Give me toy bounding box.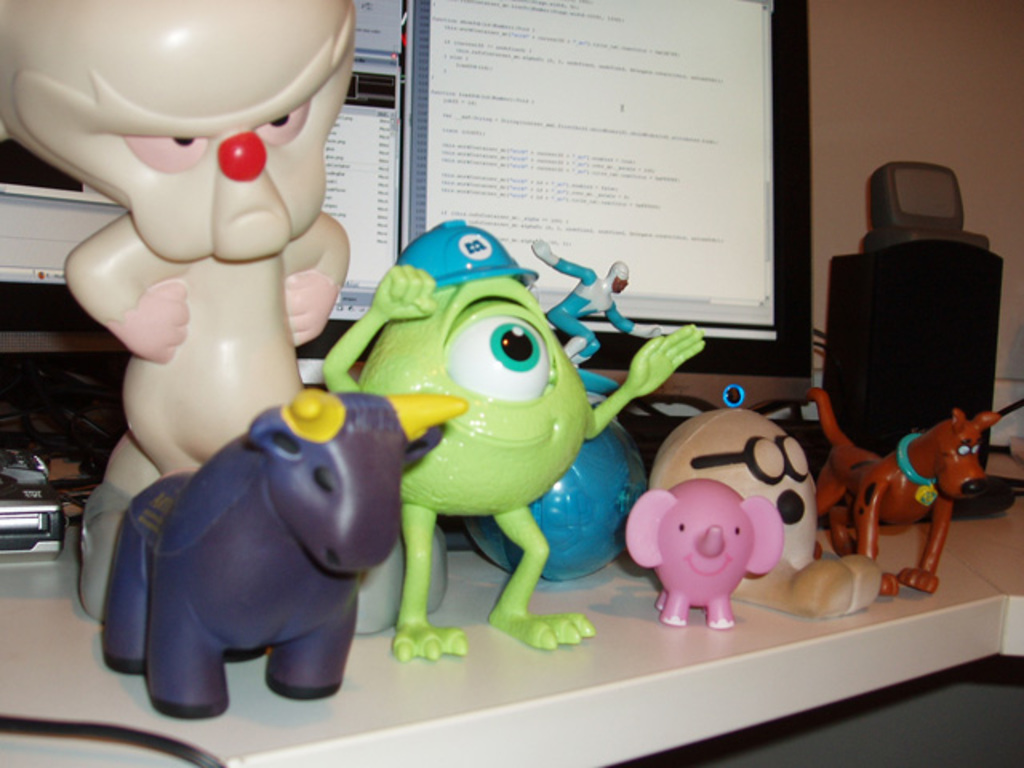
bbox(317, 216, 709, 662).
